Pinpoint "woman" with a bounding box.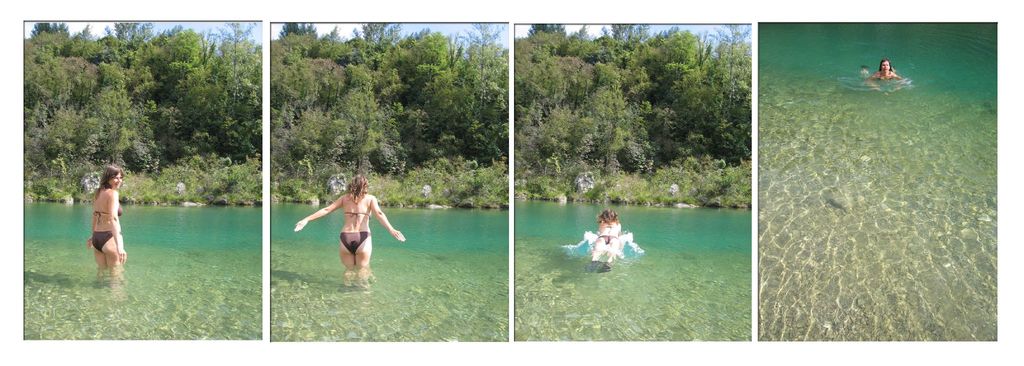
{"x1": 589, "y1": 208, "x2": 616, "y2": 267}.
